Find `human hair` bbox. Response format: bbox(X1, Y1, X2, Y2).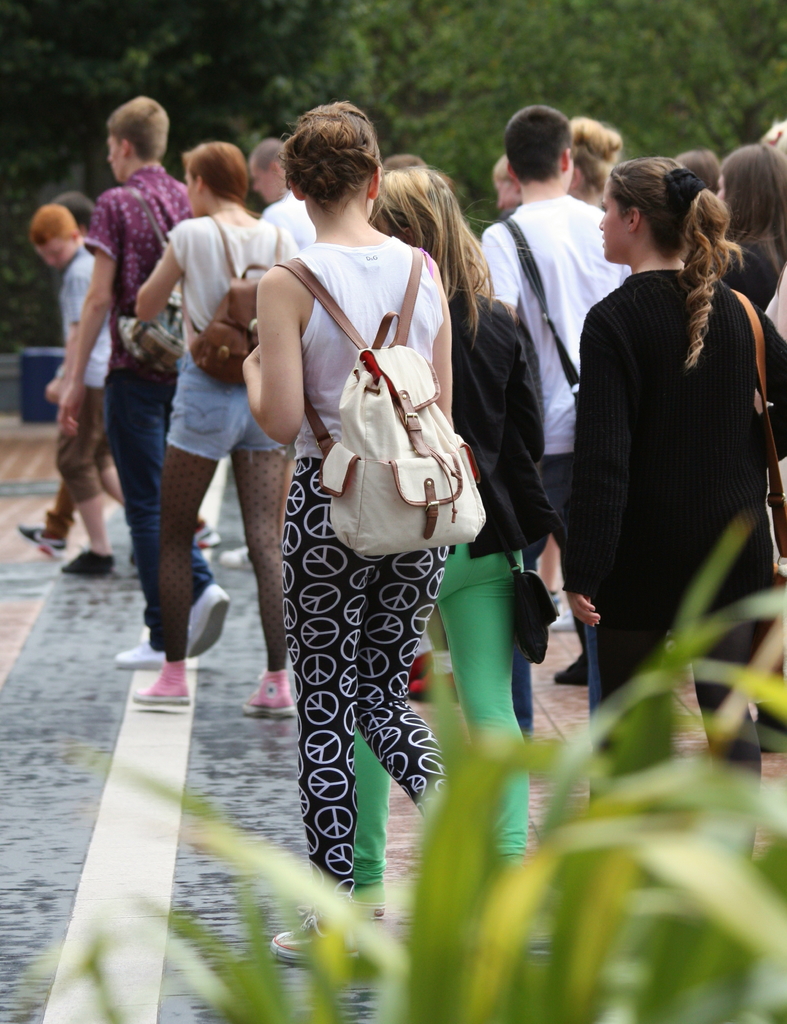
bbox(184, 140, 249, 204).
